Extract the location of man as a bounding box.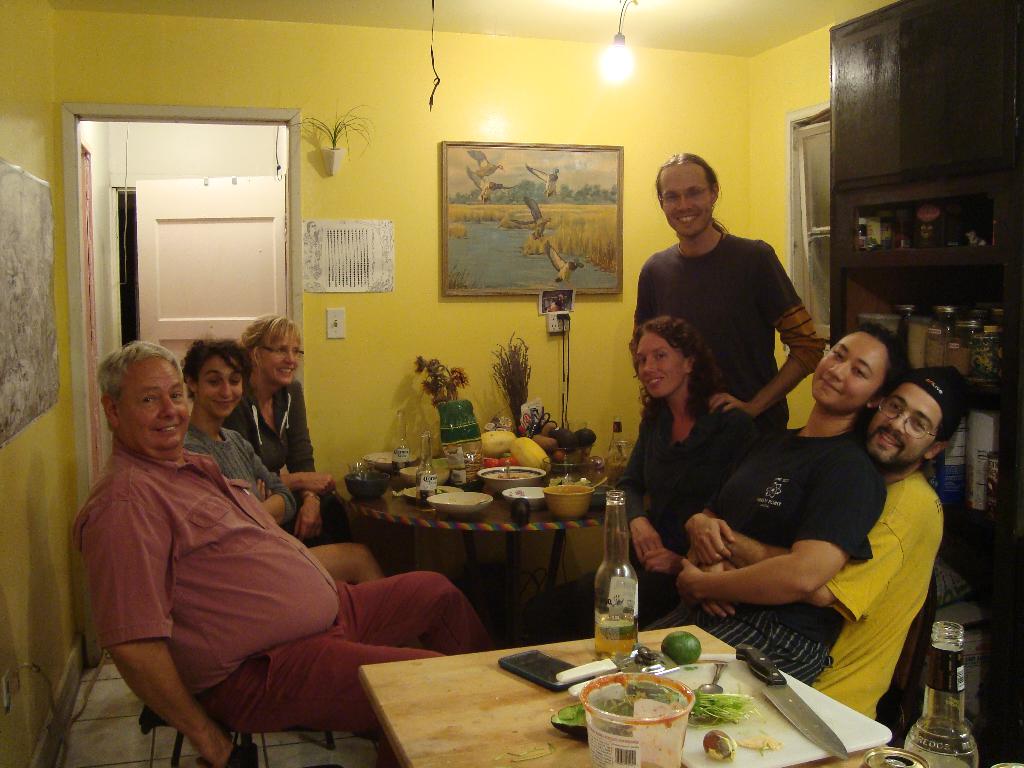
<box>673,364,953,733</box>.
